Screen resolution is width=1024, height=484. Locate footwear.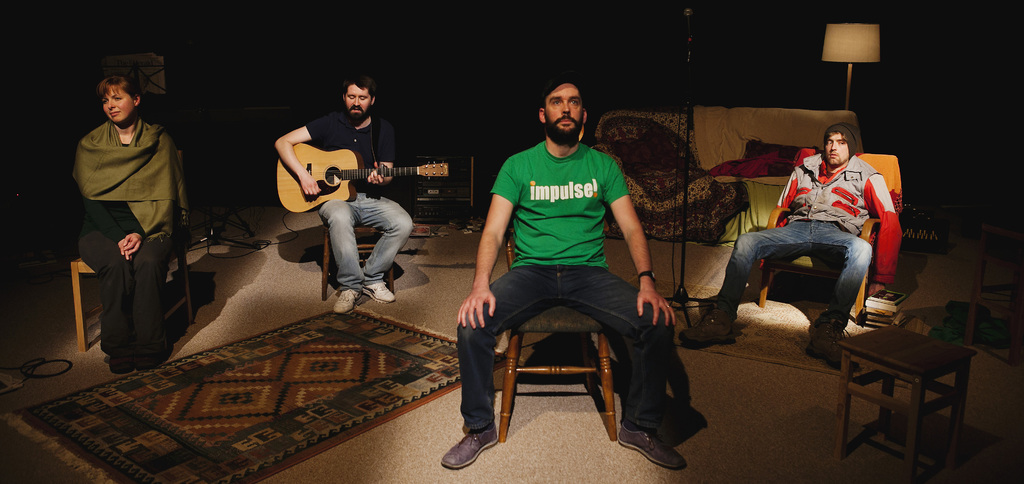
<bbox>337, 289, 362, 315</bbox>.
